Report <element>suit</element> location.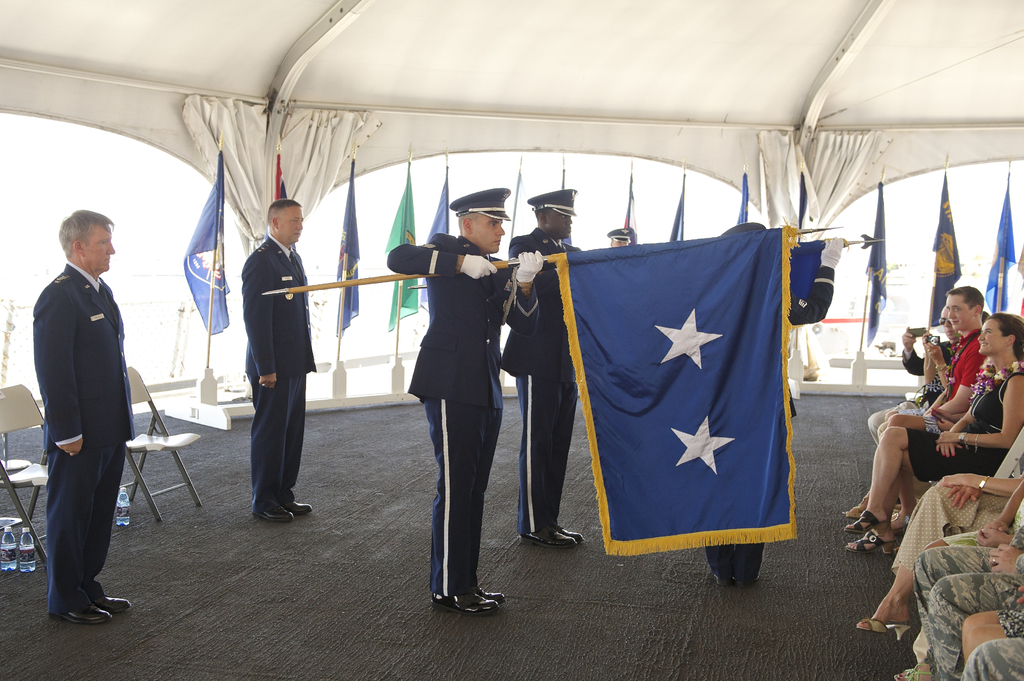
Report: BBox(493, 231, 582, 534).
